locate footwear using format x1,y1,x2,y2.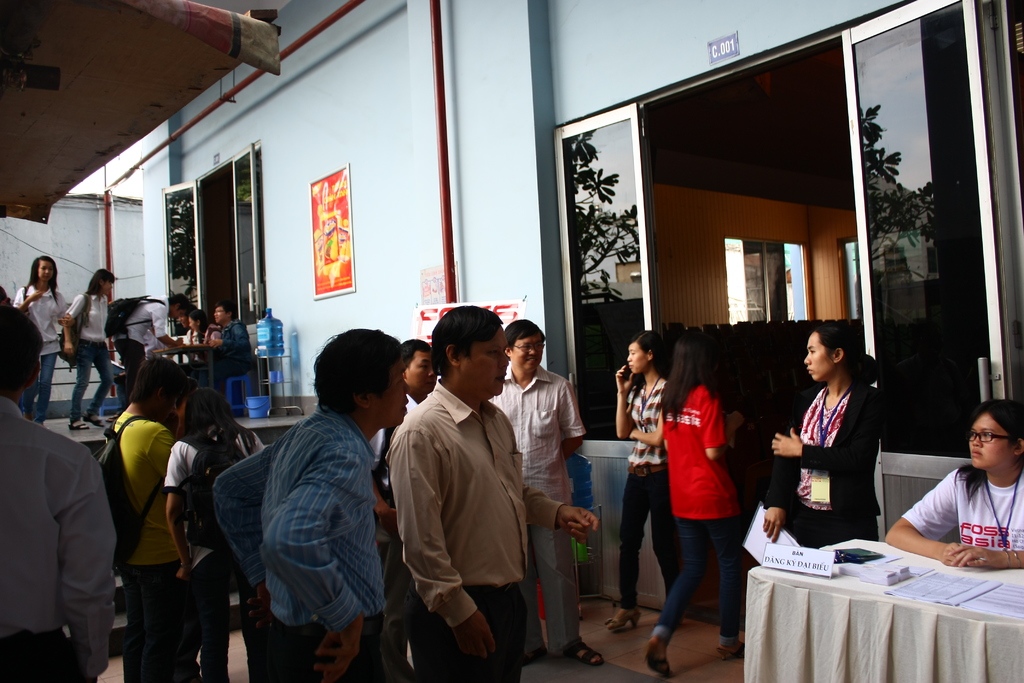
522,644,550,670.
